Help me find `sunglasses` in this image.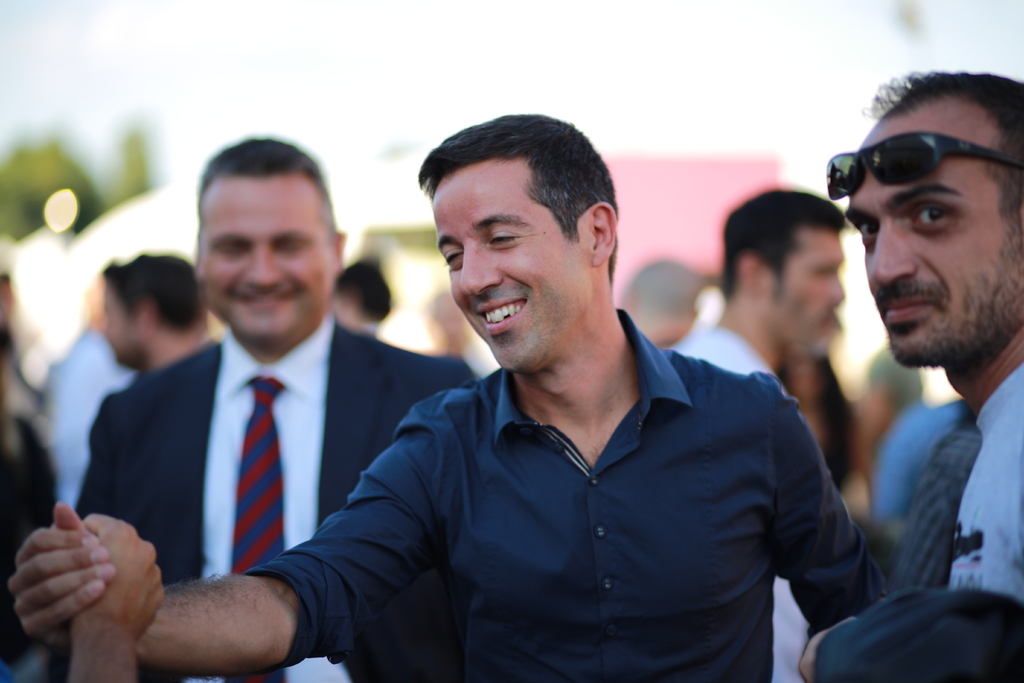
Found it: bbox(824, 131, 1023, 199).
